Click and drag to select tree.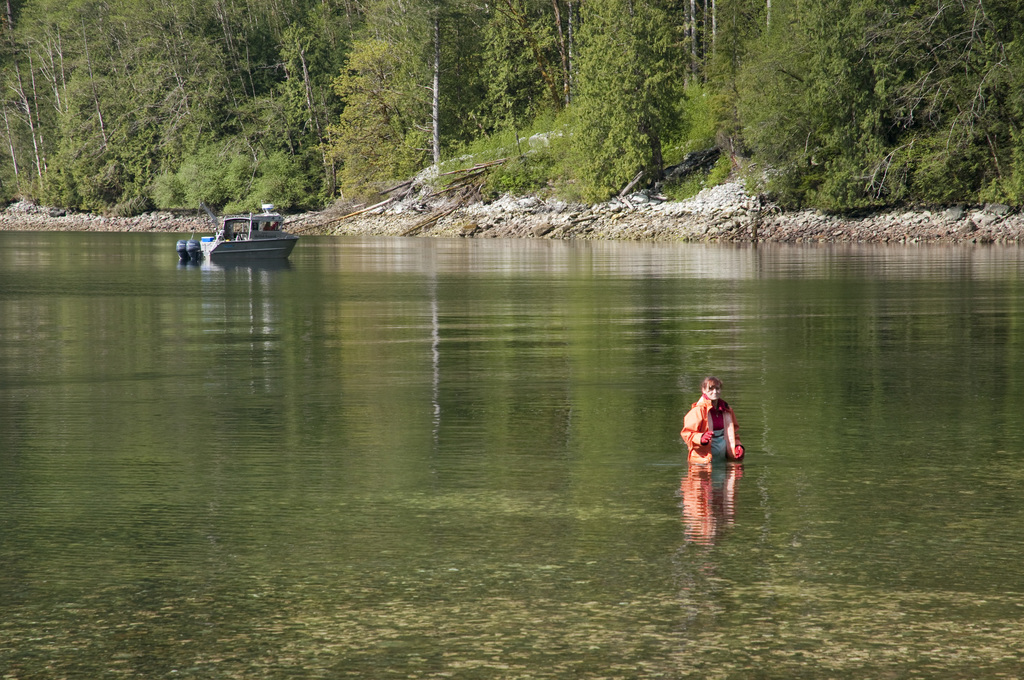
Selection: [x1=722, y1=31, x2=943, y2=216].
